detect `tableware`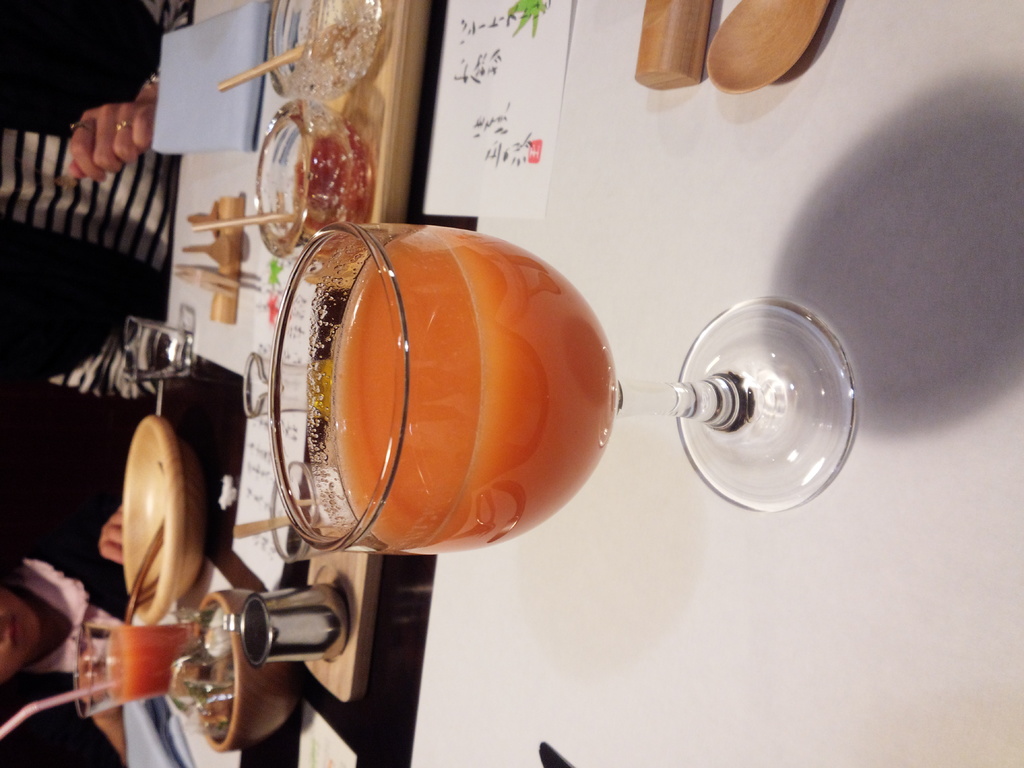
x1=122 y1=415 x2=211 y2=624
